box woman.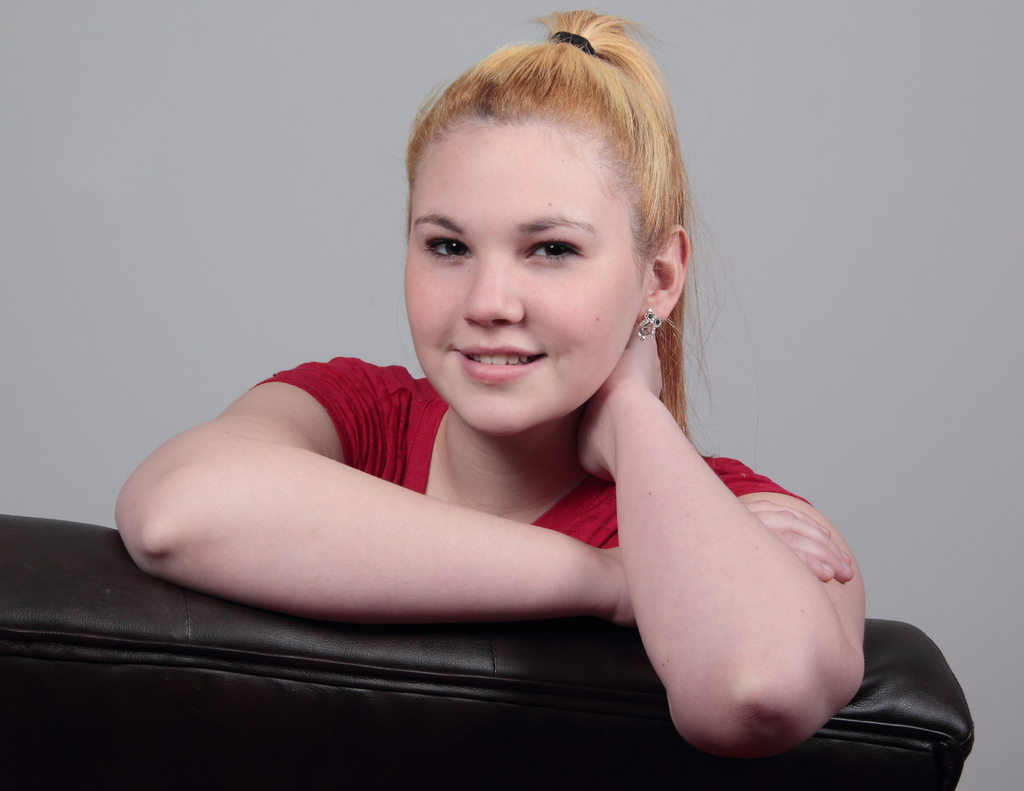
Rect(154, 28, 854, 727).
